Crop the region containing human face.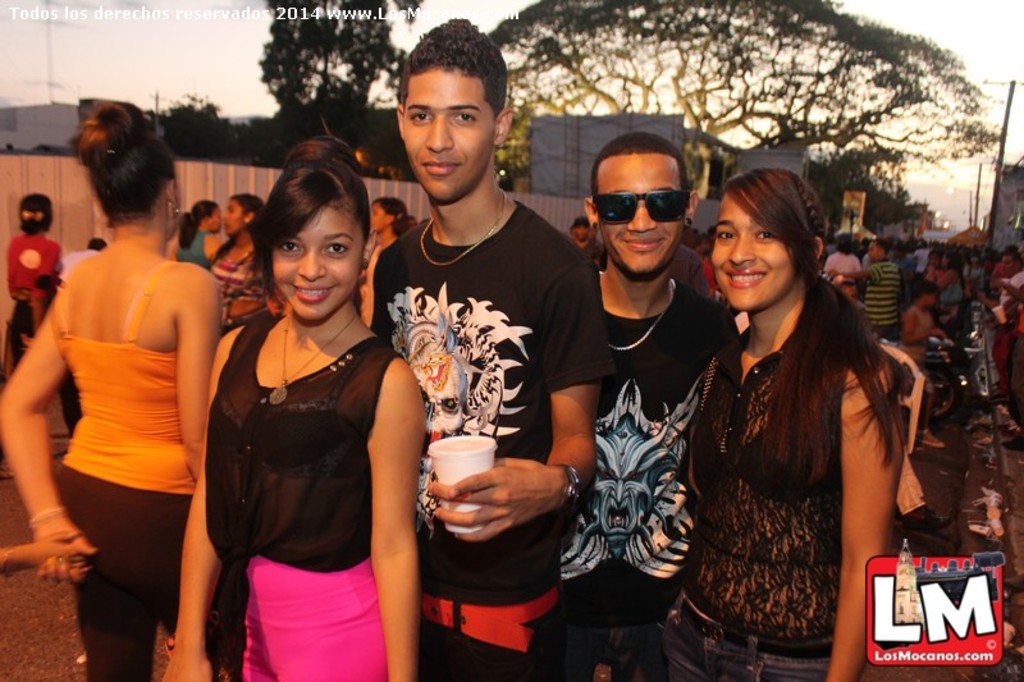
Crop region: {"left": 270, "top": 203, "right": 365, "bottom": 317}.
